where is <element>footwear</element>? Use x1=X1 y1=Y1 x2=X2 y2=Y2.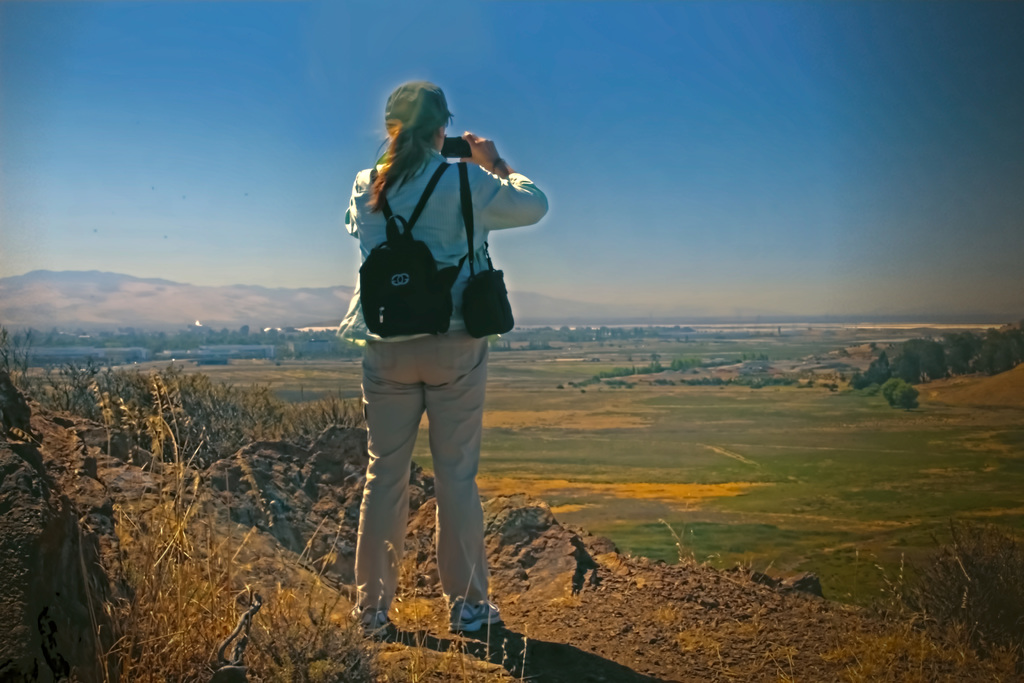
x1=357 y1=600 x2=401 y2=639.
